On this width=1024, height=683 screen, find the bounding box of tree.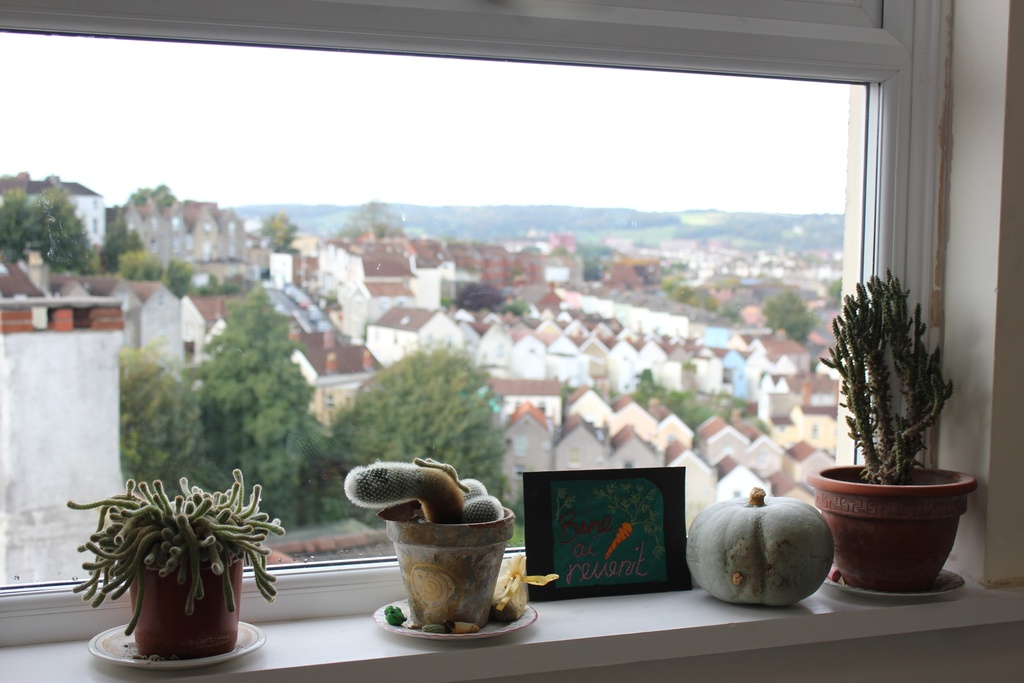
Bounding box: <box>107,233,172,286</box>.
